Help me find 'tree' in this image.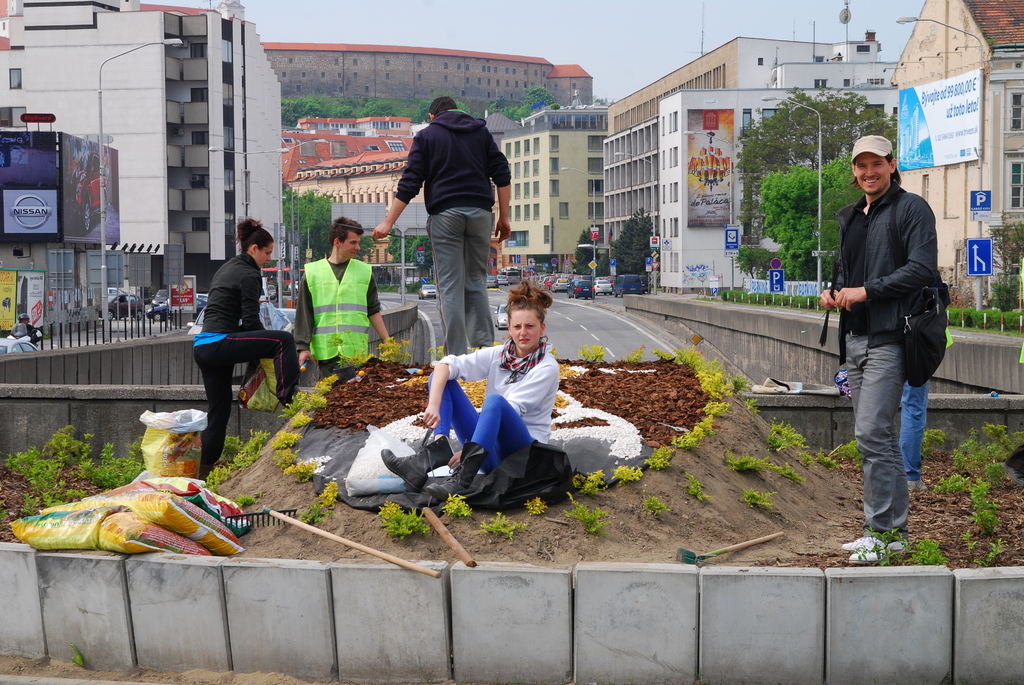
Found it: {"x1": 735, "y1": 156, "x2": 858, "y2": 283}.
